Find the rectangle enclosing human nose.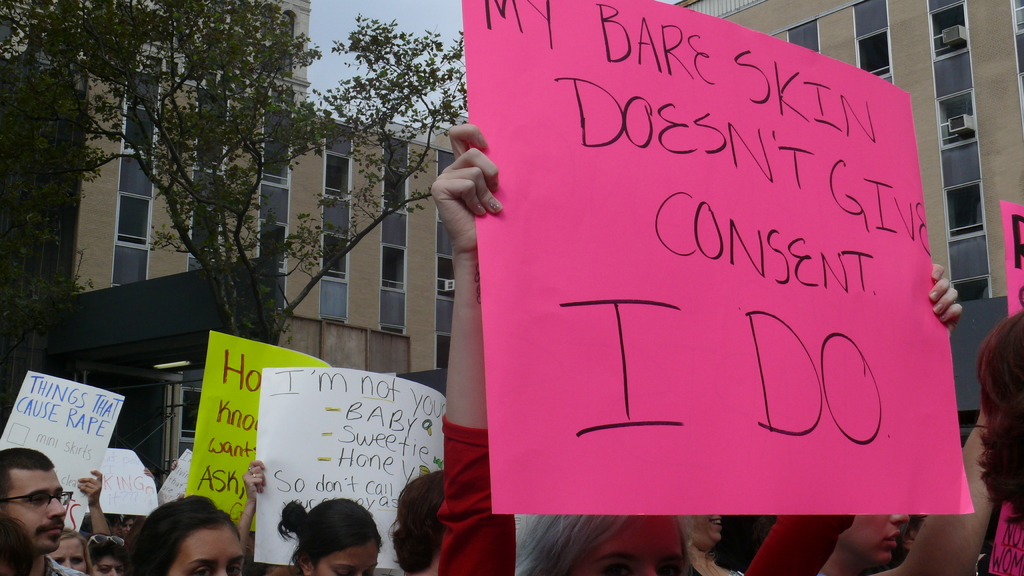
<bbox>44, 492, 66, 521</bbox>.
